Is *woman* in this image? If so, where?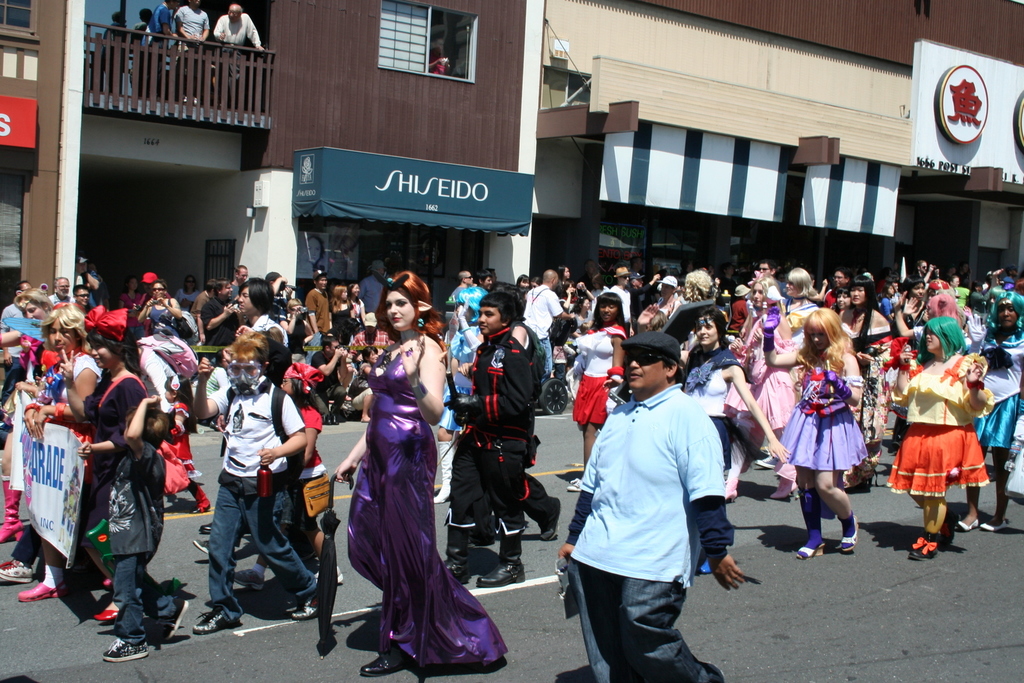
Yes, at bbox(964, 279, 988, 312).
